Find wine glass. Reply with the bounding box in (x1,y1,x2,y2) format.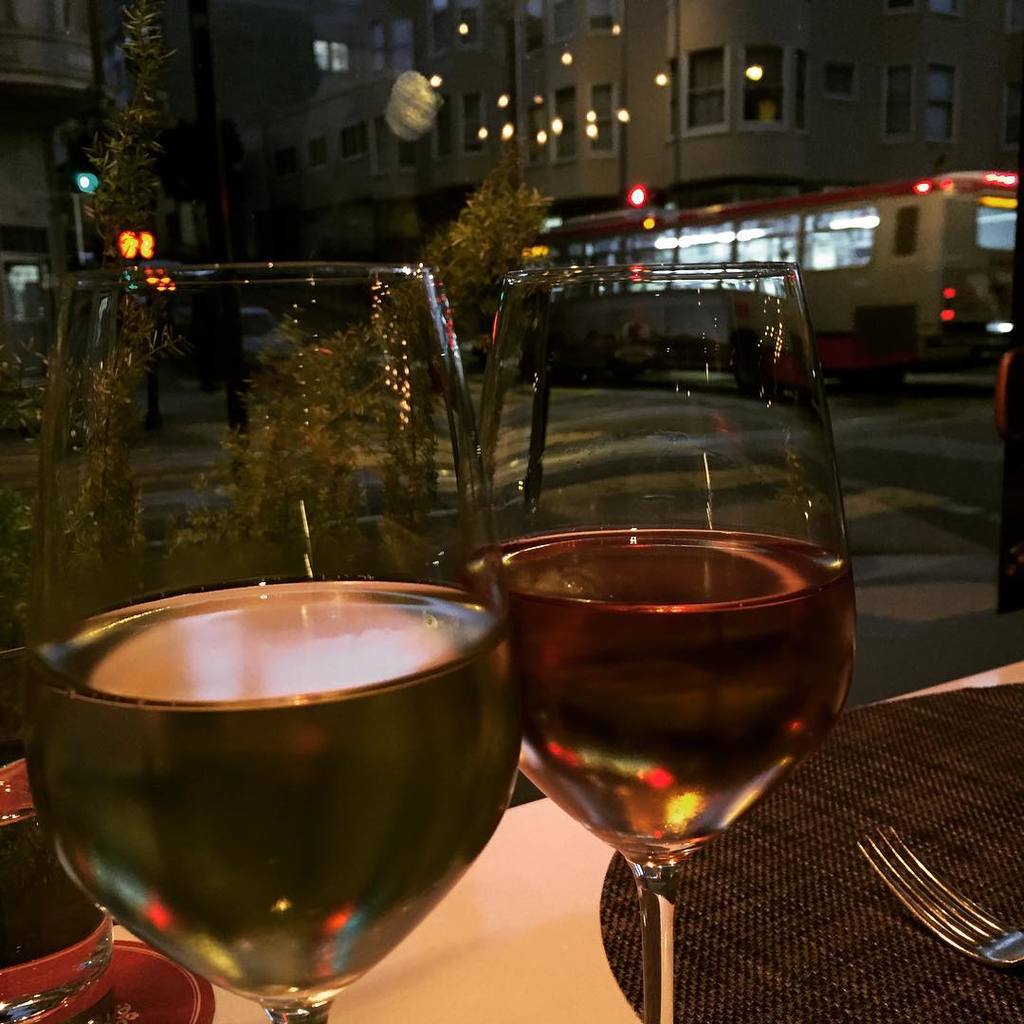
(24,255,514,1023).
